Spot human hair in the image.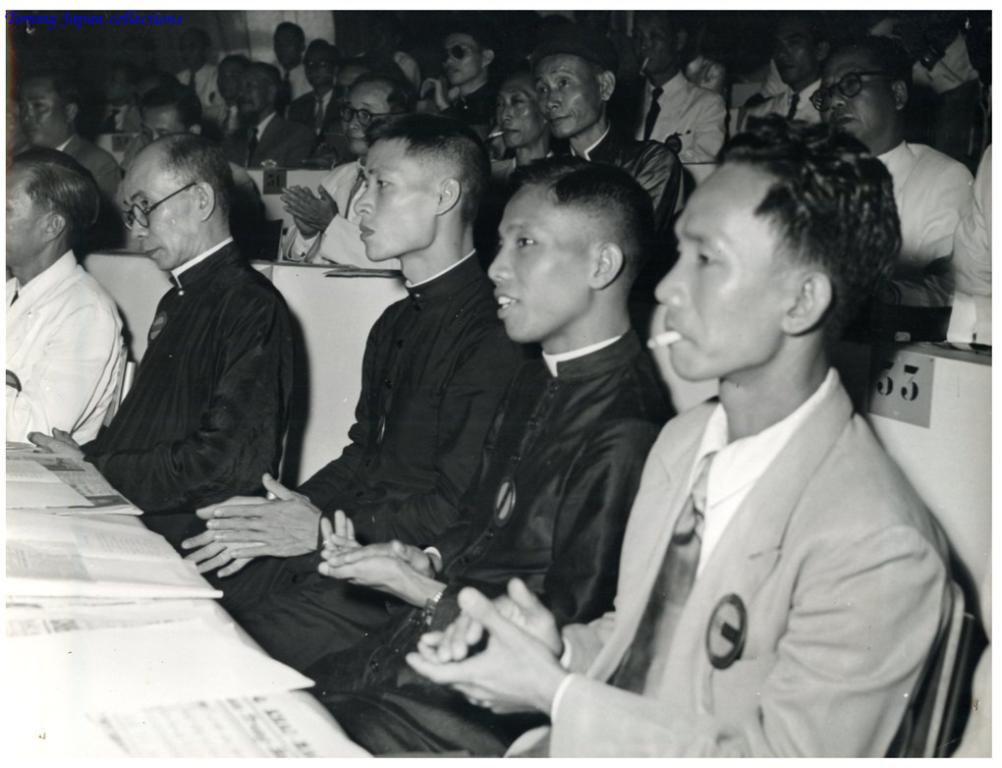
human hair found at 364,111,491,223.
